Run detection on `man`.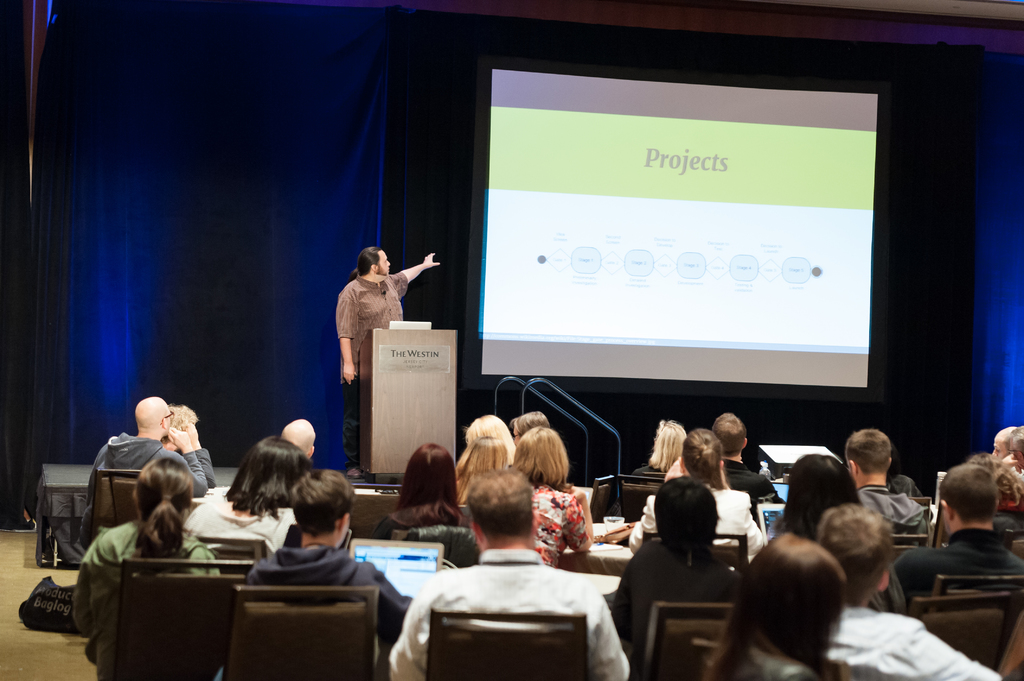
Result: 241:469:410:648.
